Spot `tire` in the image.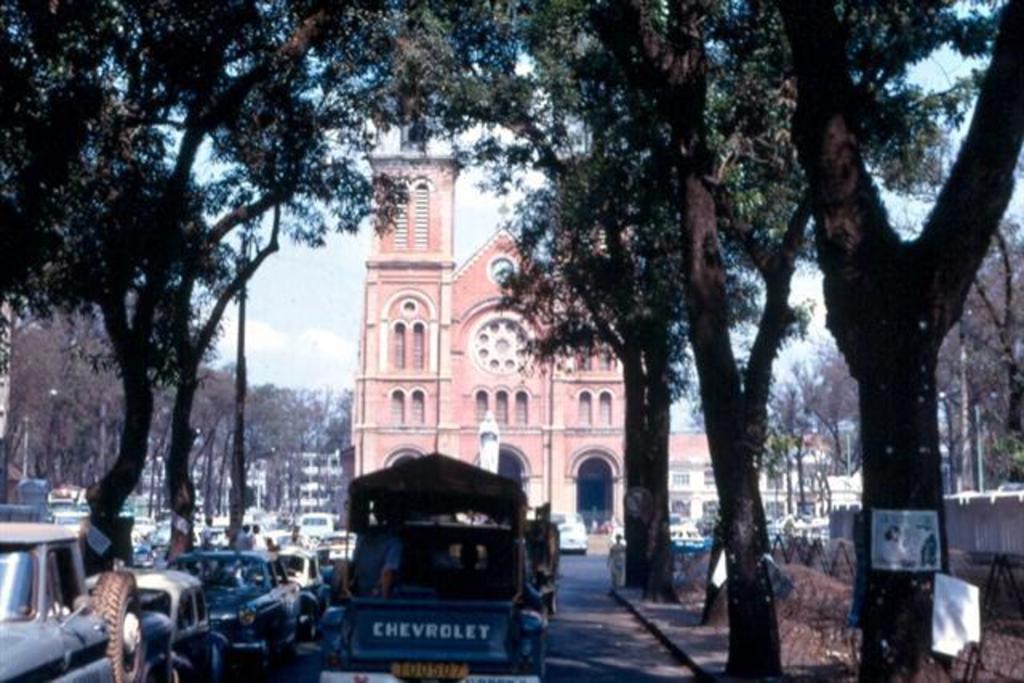
`tire` found at 90, 571, 149, 681.
